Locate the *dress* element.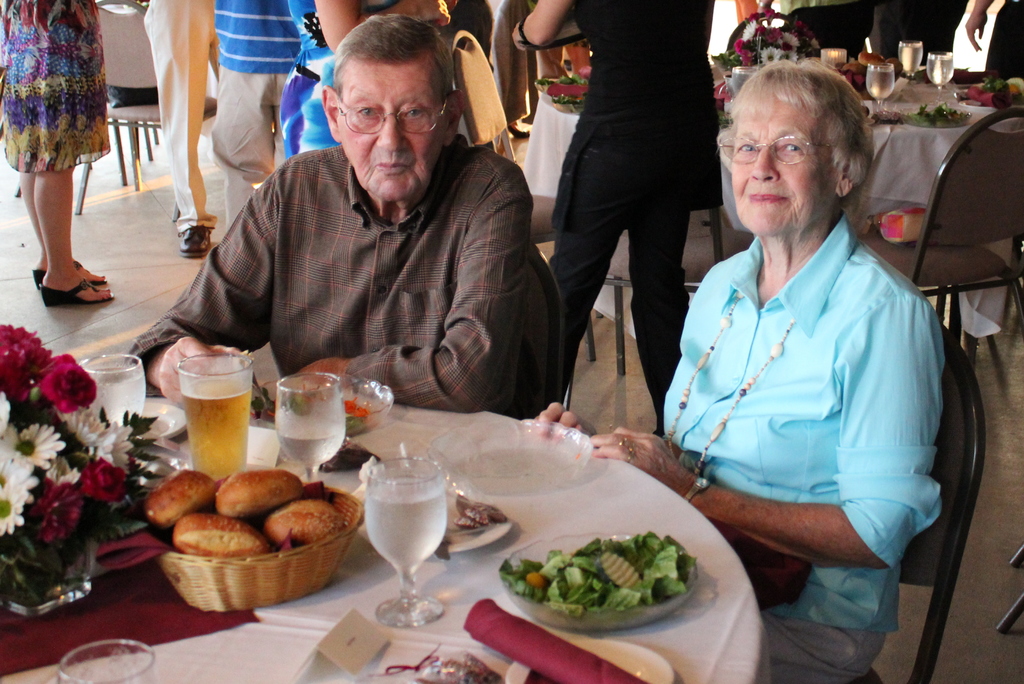
Element bbox: pyautogui.locateOnScreen(17, 17, 107, 147).
